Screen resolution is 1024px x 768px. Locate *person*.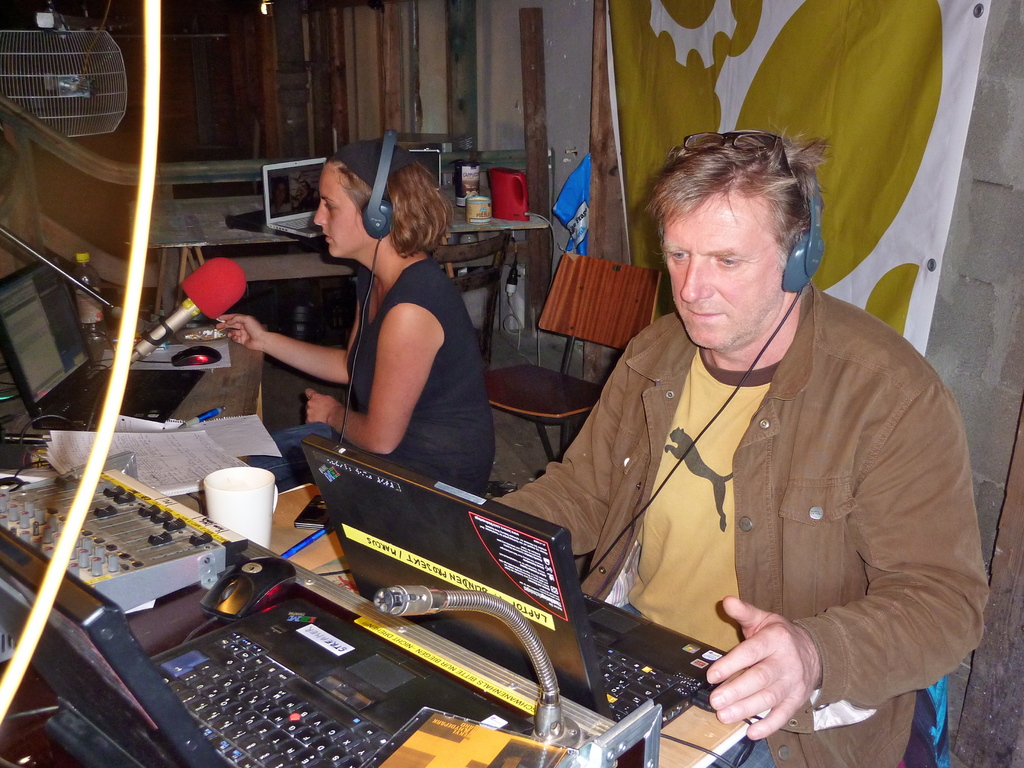
region(214, 138, 495, 494).
